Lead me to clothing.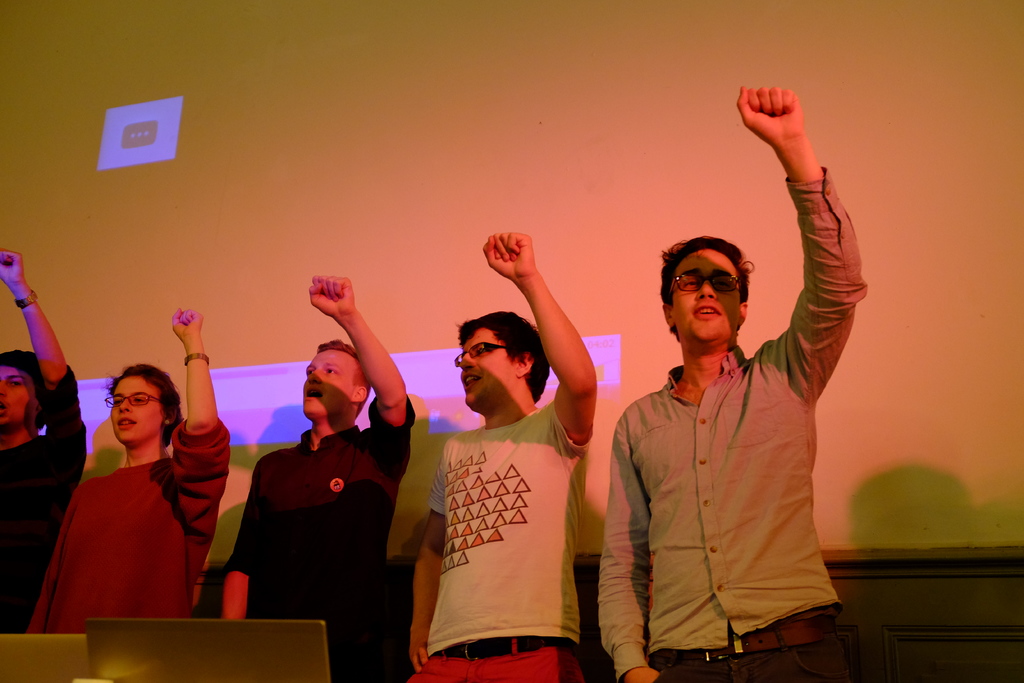
Lead to (x1=232, y1=399, x2=415, y2=682).
